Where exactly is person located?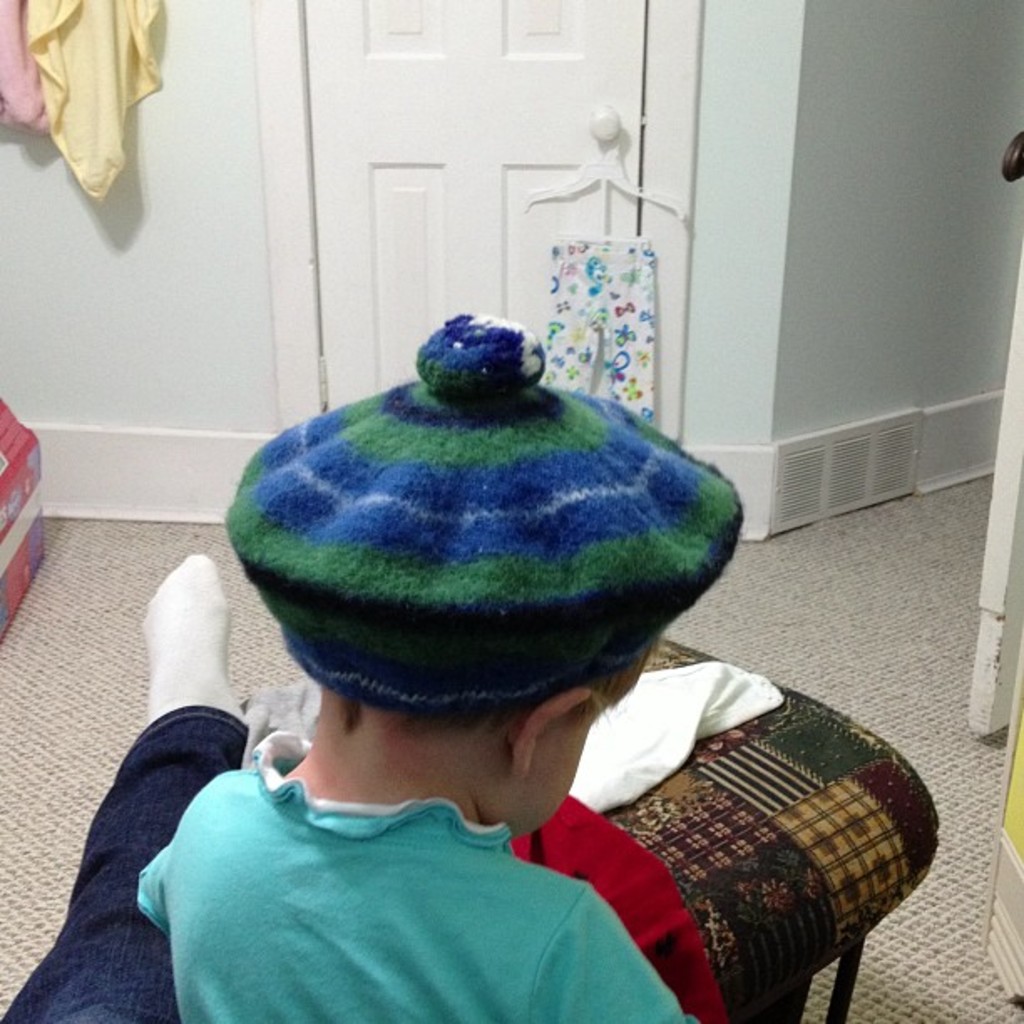
Its bounding box is {"left": 129, "top": 315, "right": 696, "bottom": 1022}.
